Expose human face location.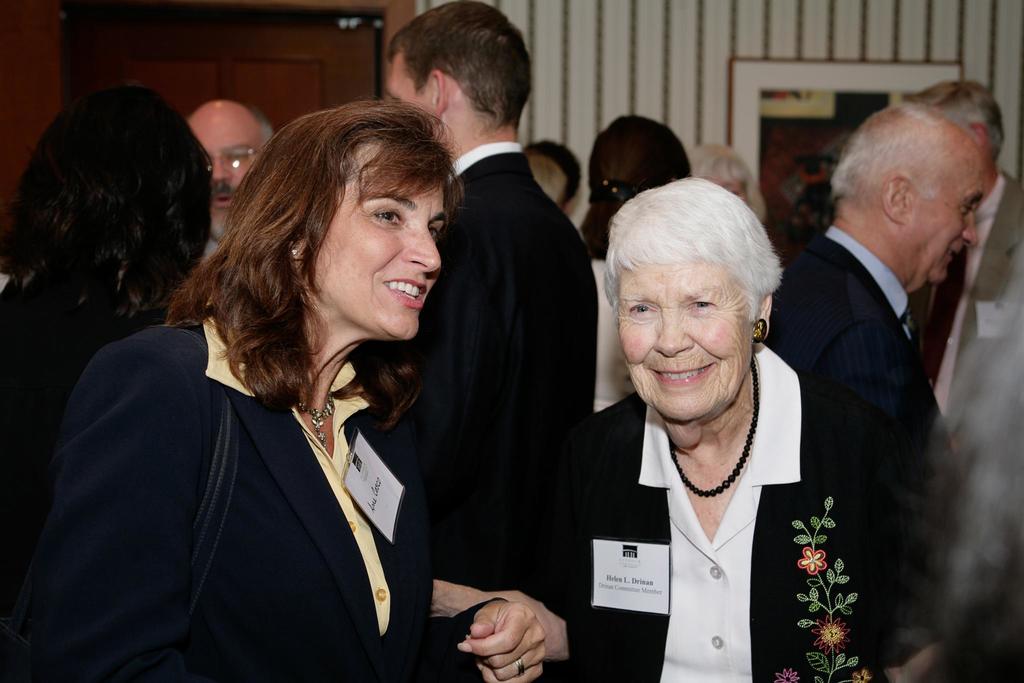
Exposed at {"x1": 383, "y1": 46, "x2": 430, "y2": 119}.
